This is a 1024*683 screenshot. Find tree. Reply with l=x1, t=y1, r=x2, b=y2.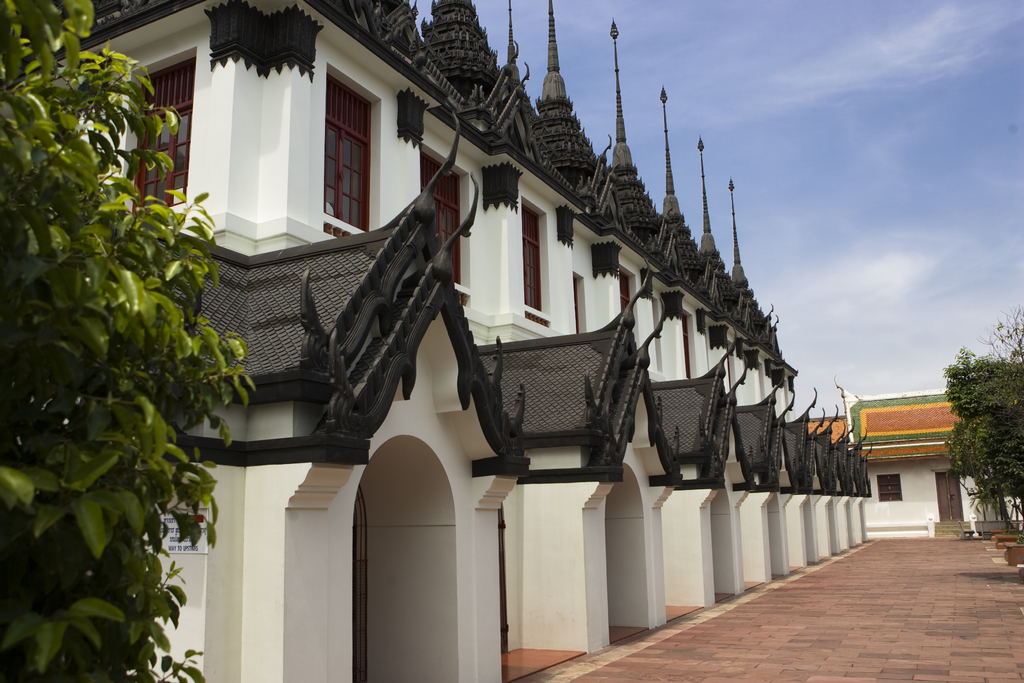
l=944, t=315, r=1021, b=540.
